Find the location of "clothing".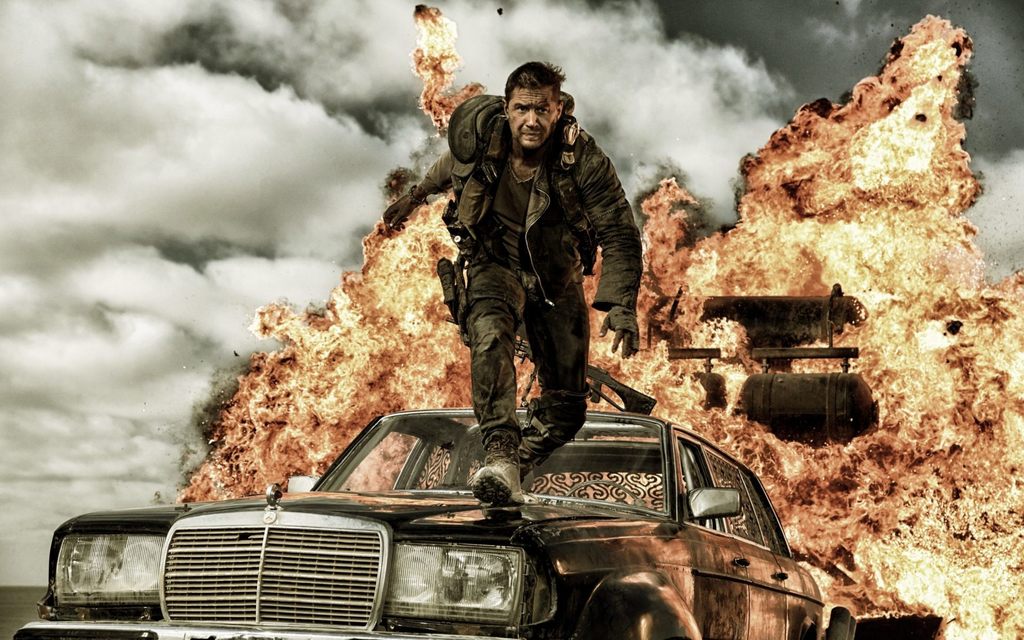
Location: (left=420, top=71, right=640, bottom=474).
